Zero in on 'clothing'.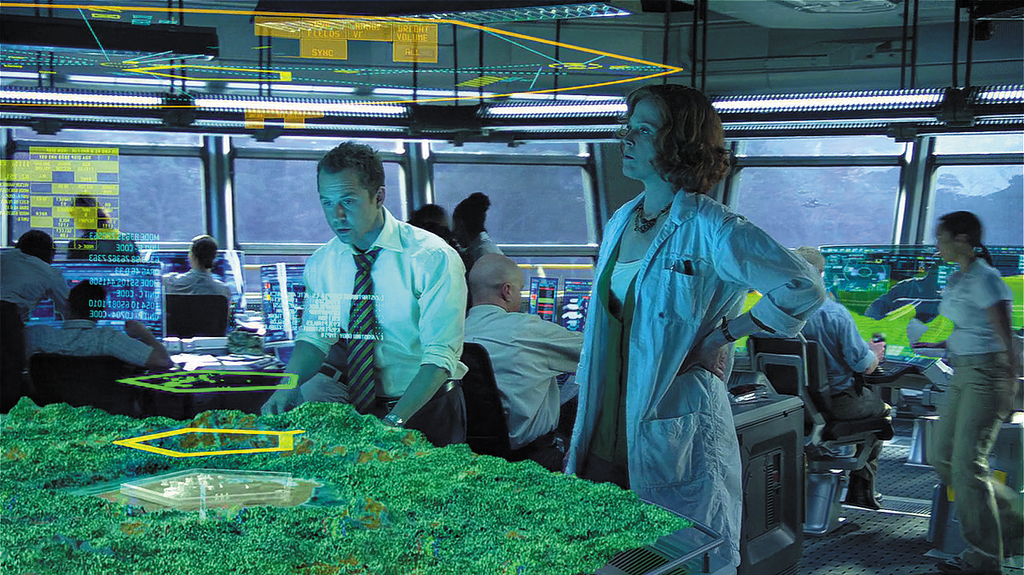
Zeroed in: {"x1": 2, "y1": 245, "x2": 67, "y2": 414}.
